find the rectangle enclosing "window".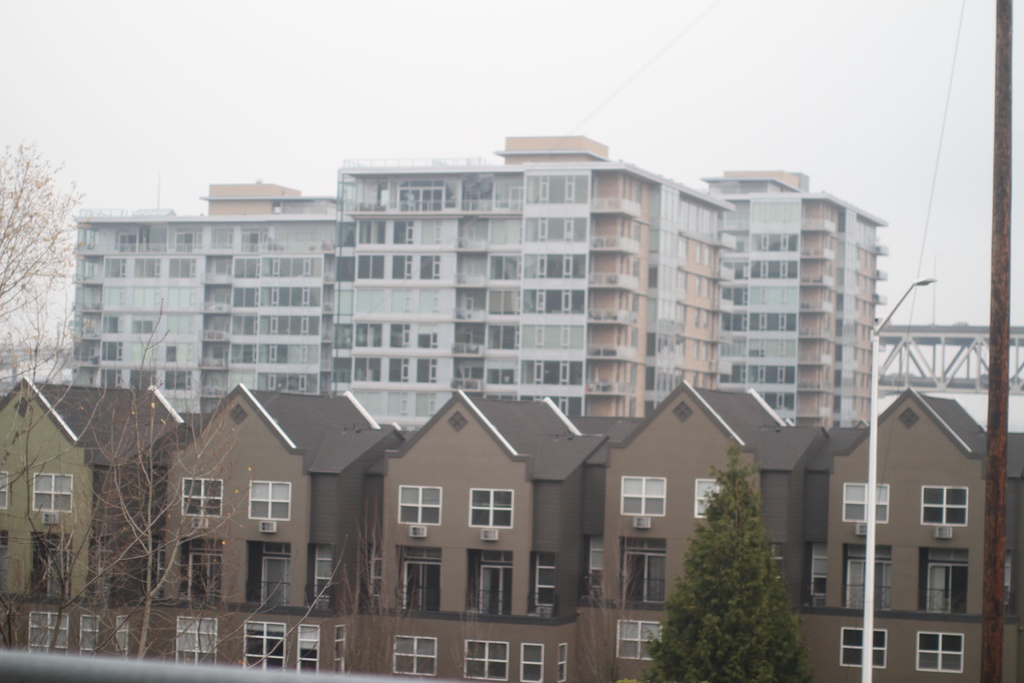
332/356/354/383.
